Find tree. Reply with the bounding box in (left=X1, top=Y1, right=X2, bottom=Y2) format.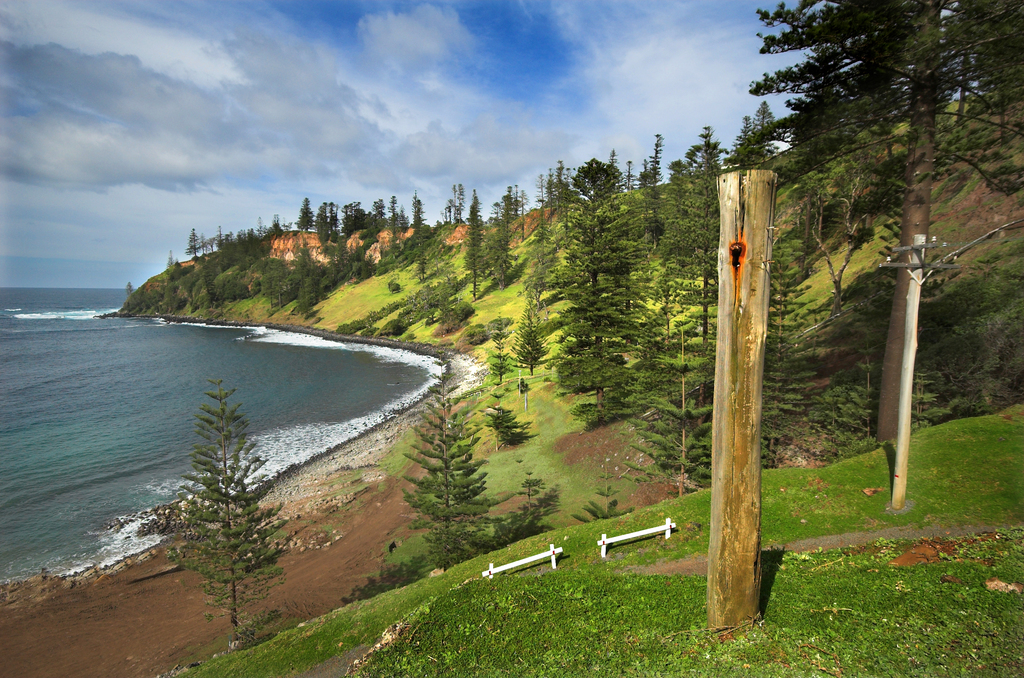
(left=156, top=366, right=268, bottom=639).
